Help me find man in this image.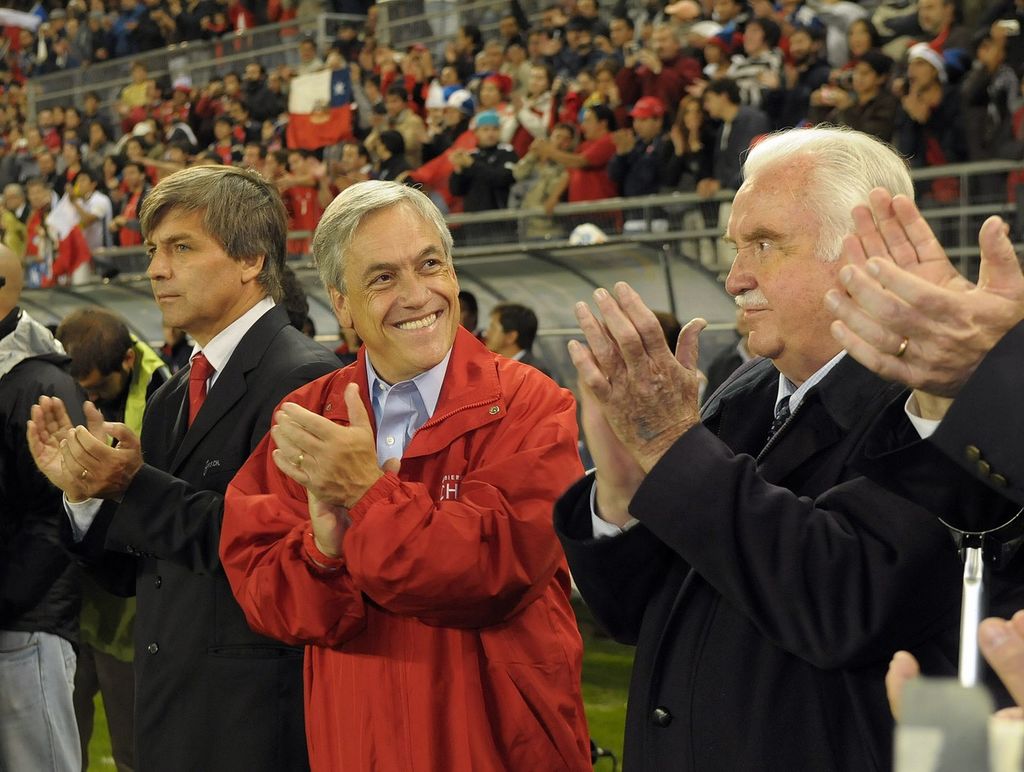
Found it: [x1=221, y1=178, x2=589, y2=771].
